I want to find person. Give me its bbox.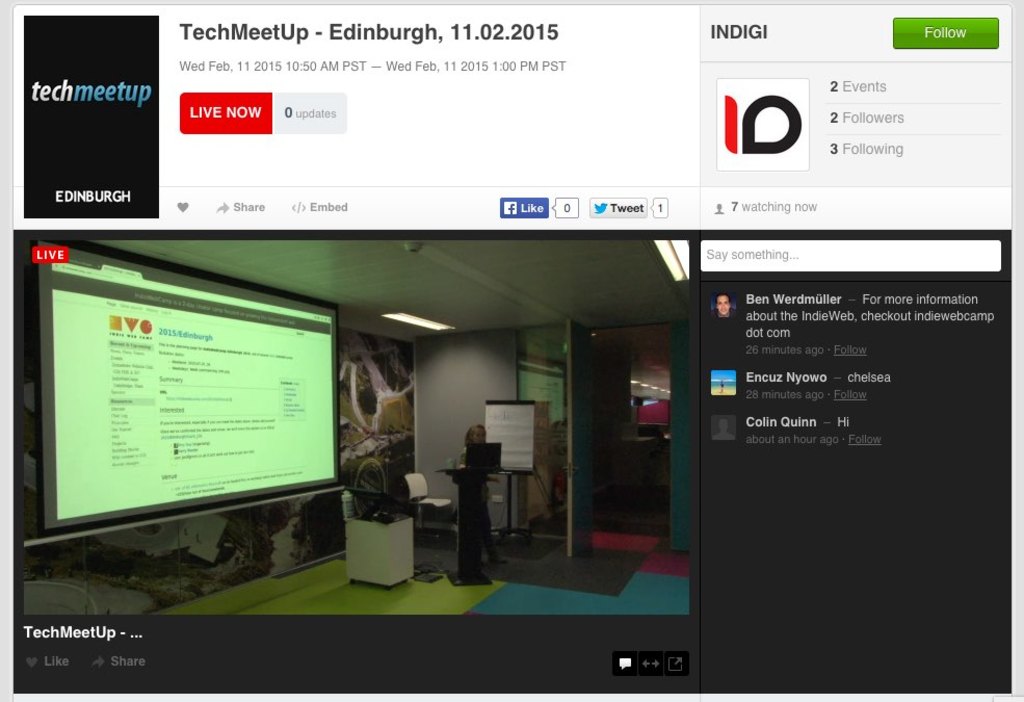
locate(442, 421, 492, 581).
